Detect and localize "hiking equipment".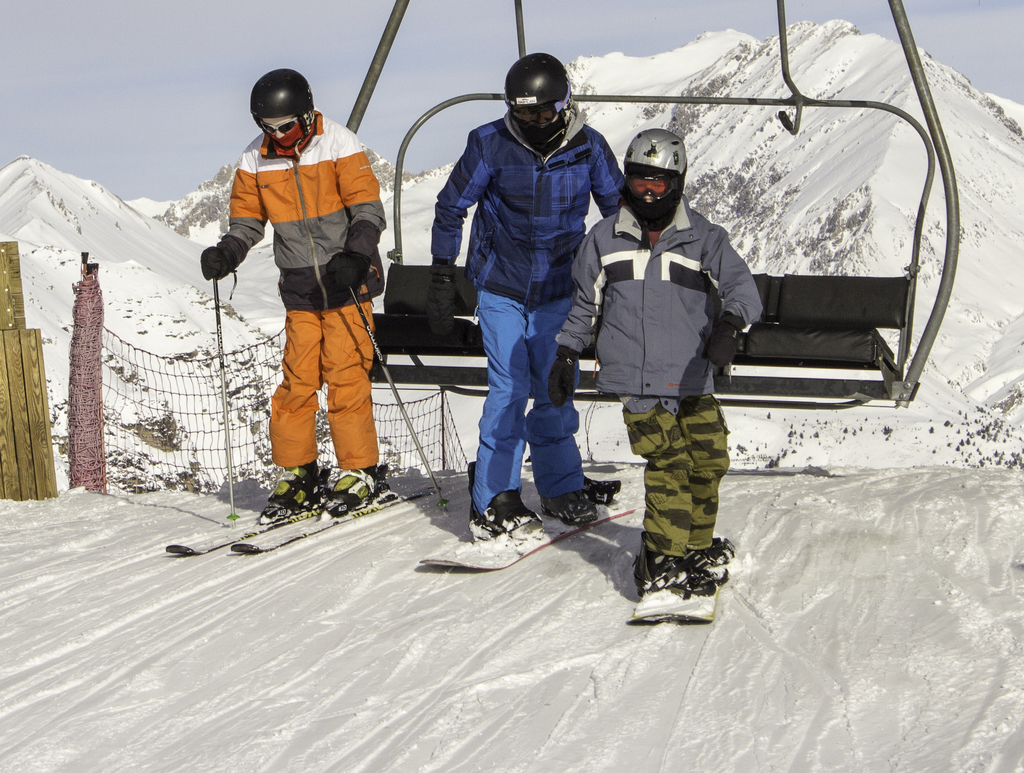
Localized at bbox=[342, 284, 451, 518].
